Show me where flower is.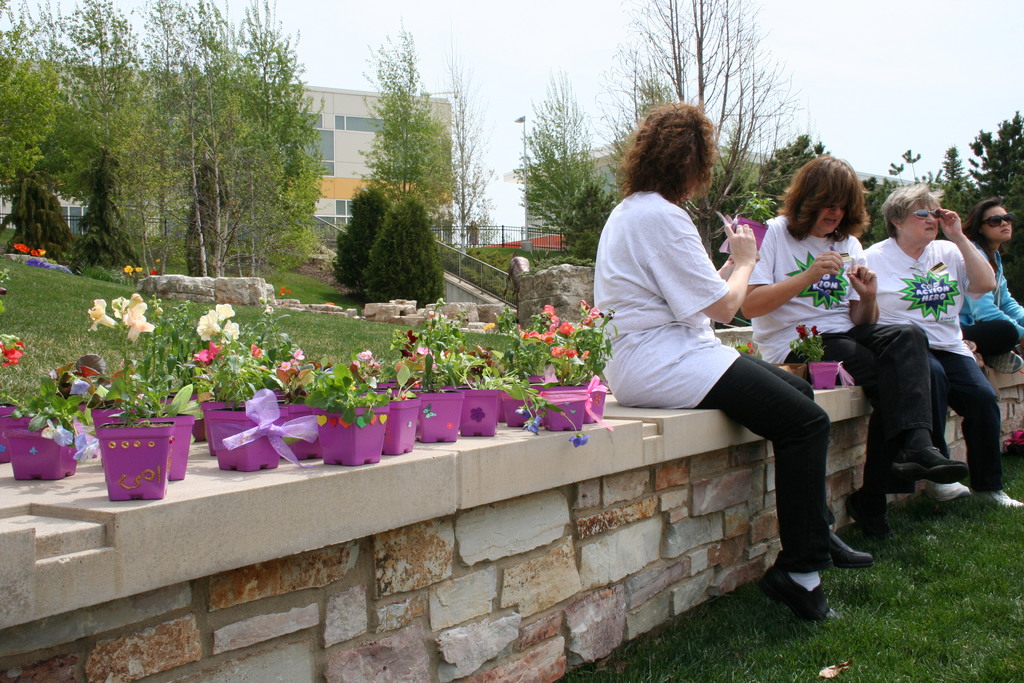
flower is at 0,338,24,367.
